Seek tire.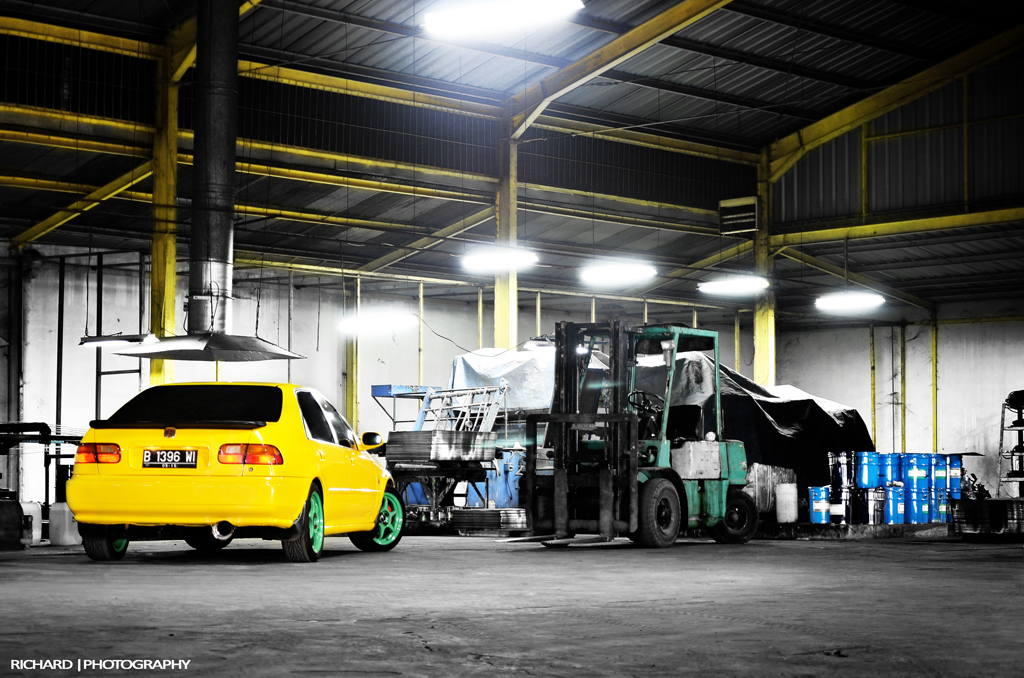
(x1=632, y1=480, x2=684, y2=546).
